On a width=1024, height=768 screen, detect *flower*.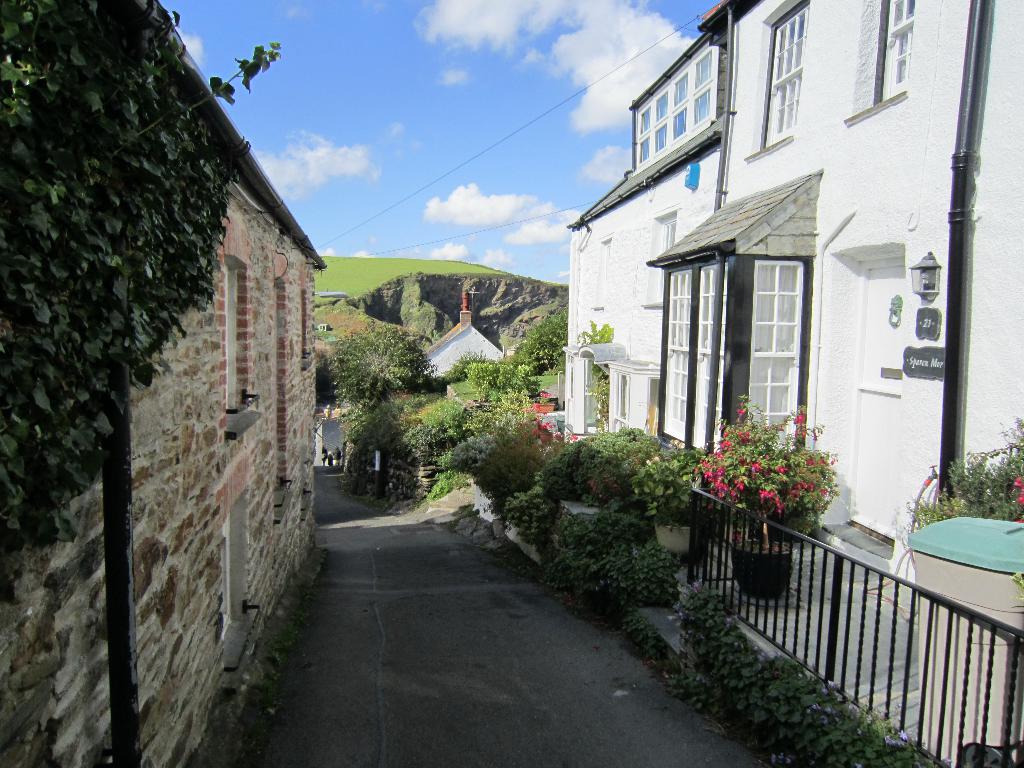
<bbox>1011, 478, 1021, 488</bbox>.
